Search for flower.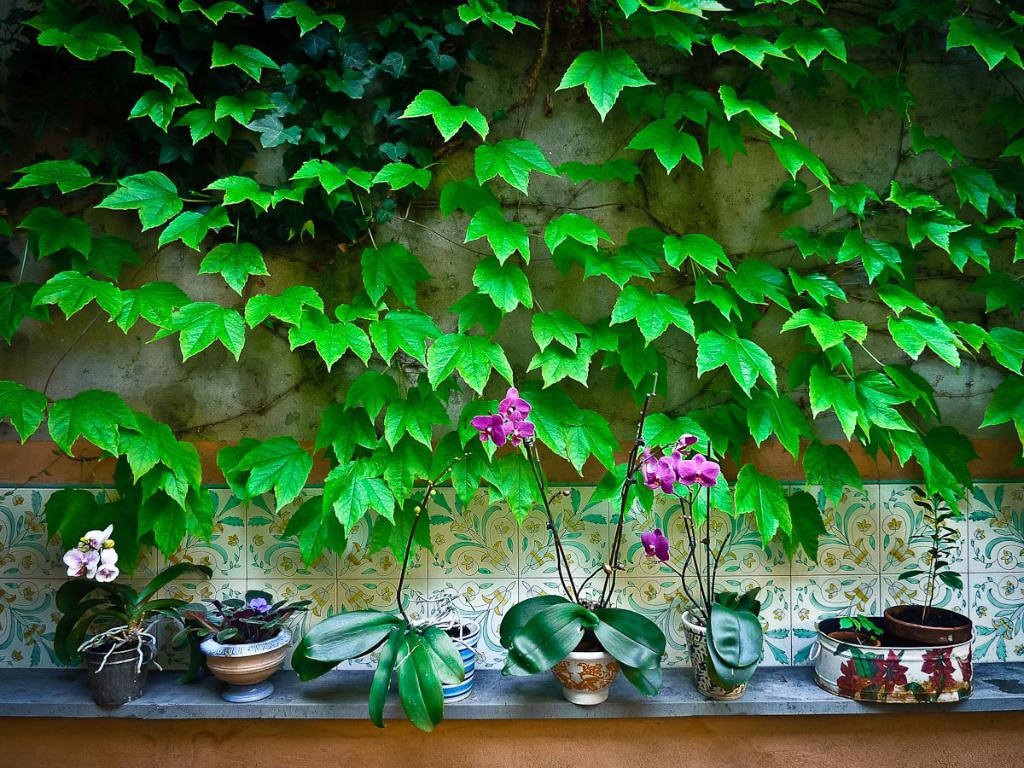
Found at 591:531:600:543.
